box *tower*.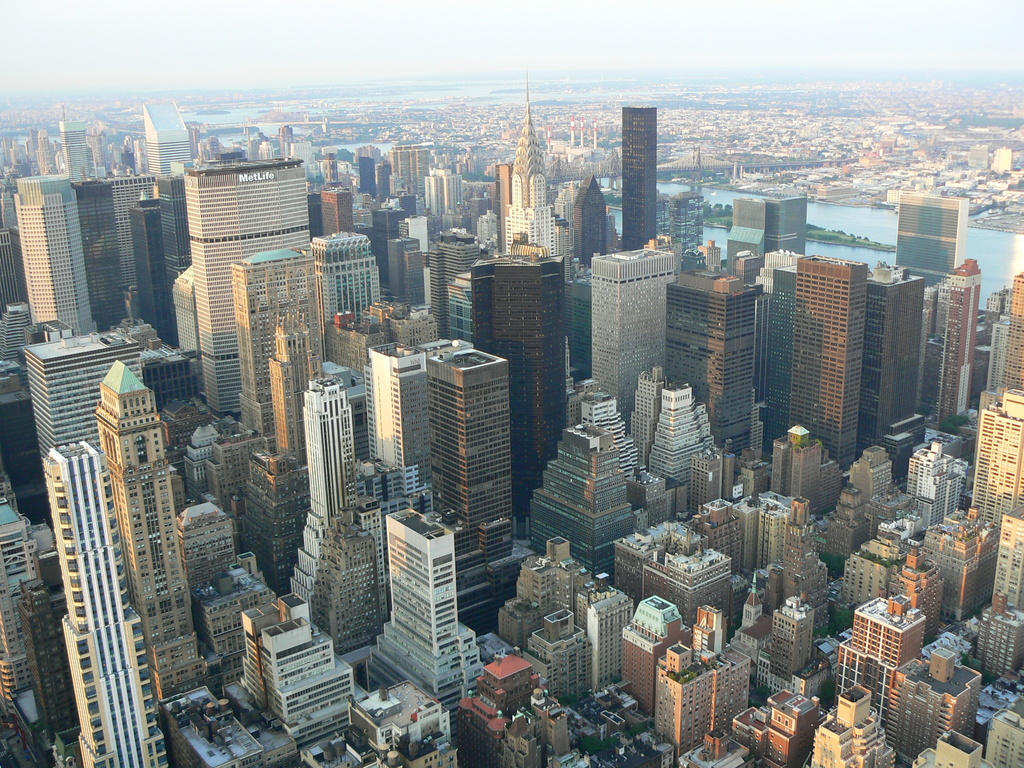
(93,368,185,703).
